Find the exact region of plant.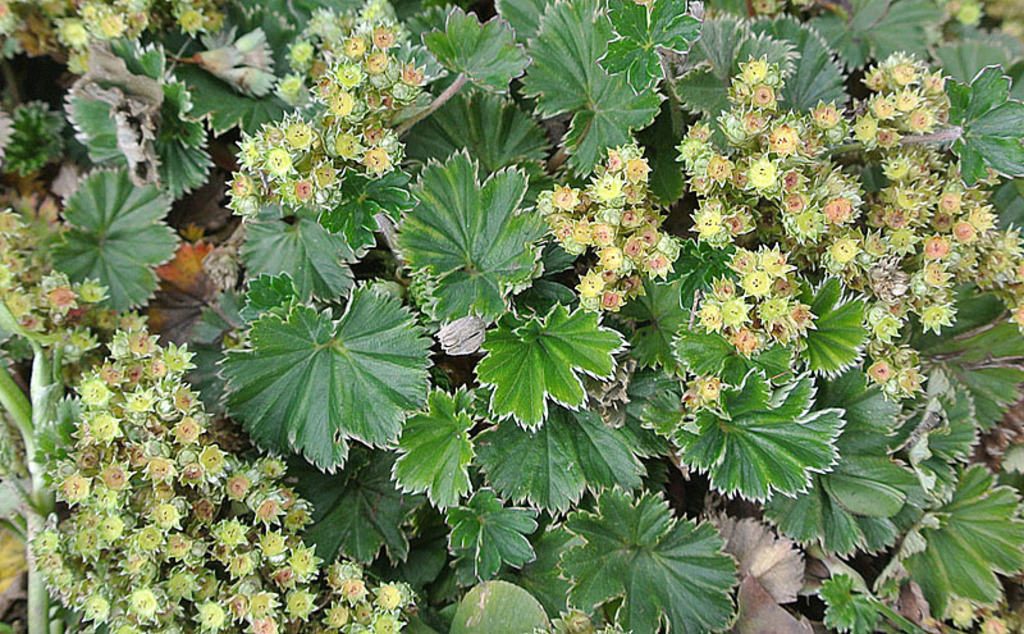
Exact region: locate(0, 0, 1023, 633).
